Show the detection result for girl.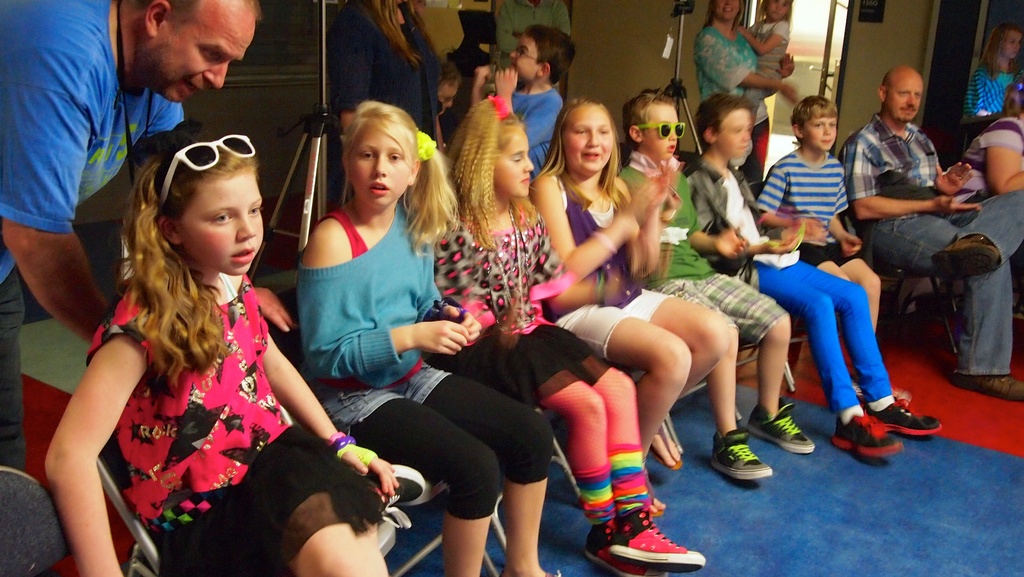
bbox=[43, 129, 397, 573].
